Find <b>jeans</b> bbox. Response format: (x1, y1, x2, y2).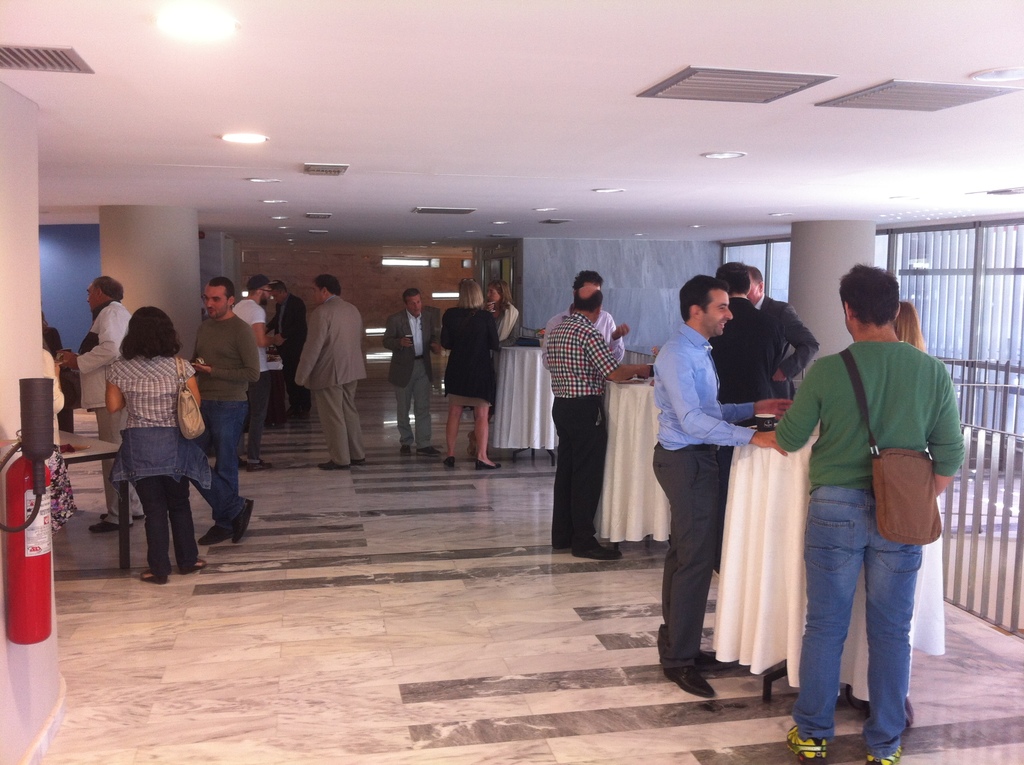
(793, 485, 922, 755).
